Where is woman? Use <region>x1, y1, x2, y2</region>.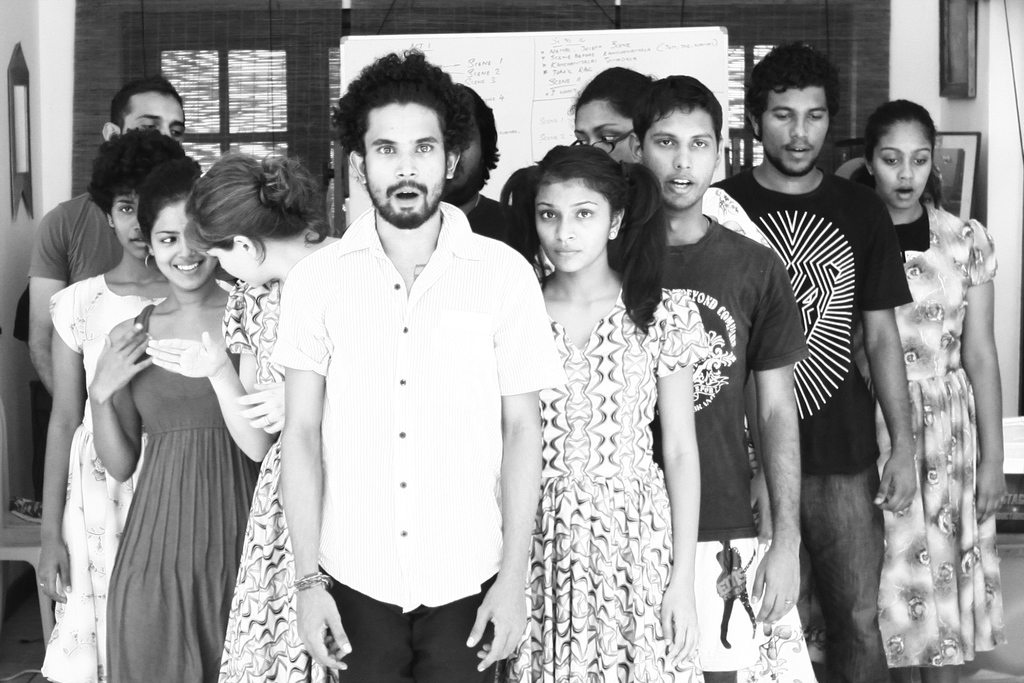
<region>40, 125, 182, 682</region>.
